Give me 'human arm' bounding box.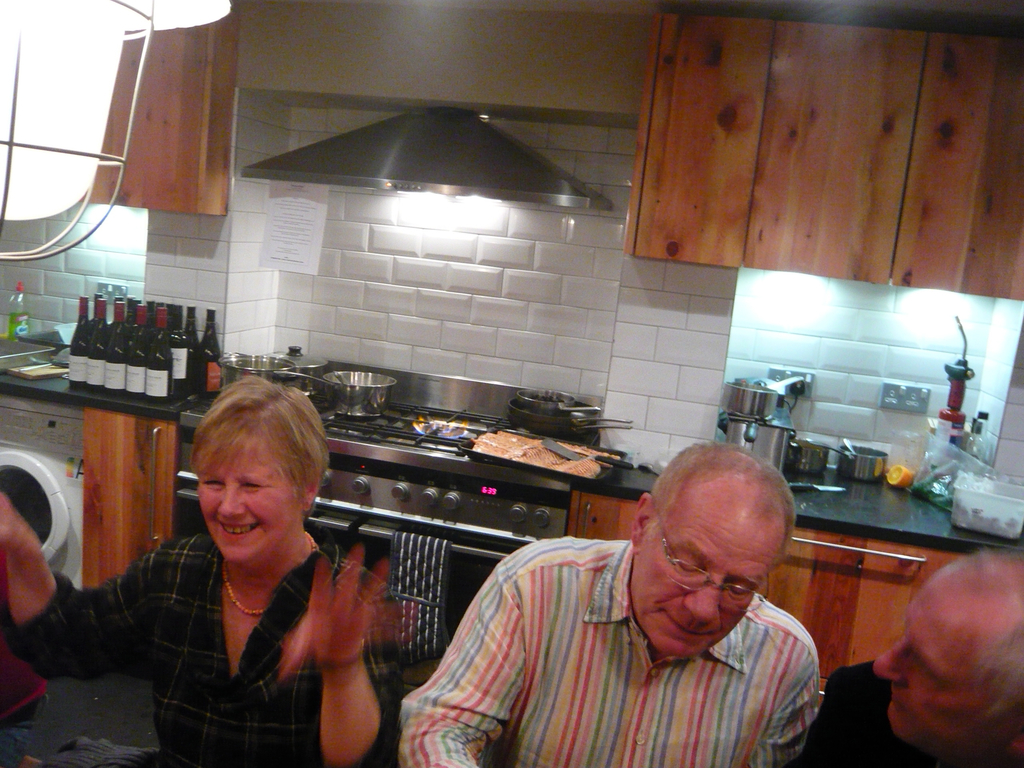
(273,533,385,767).
